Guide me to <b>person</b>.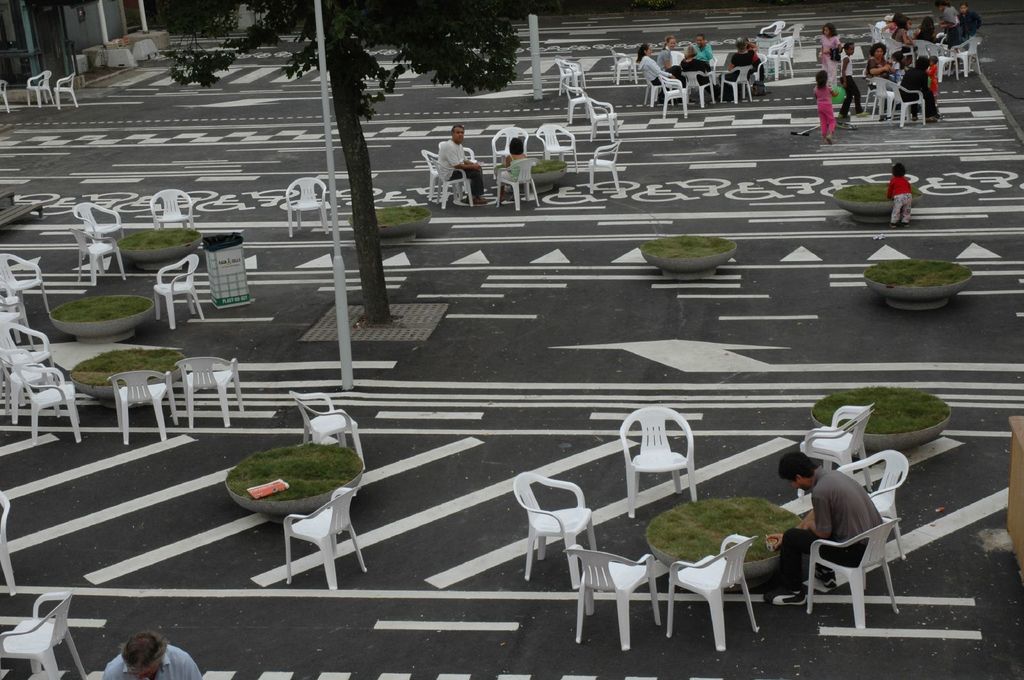
Guidance: Rect(439, 122, 497, 207).
